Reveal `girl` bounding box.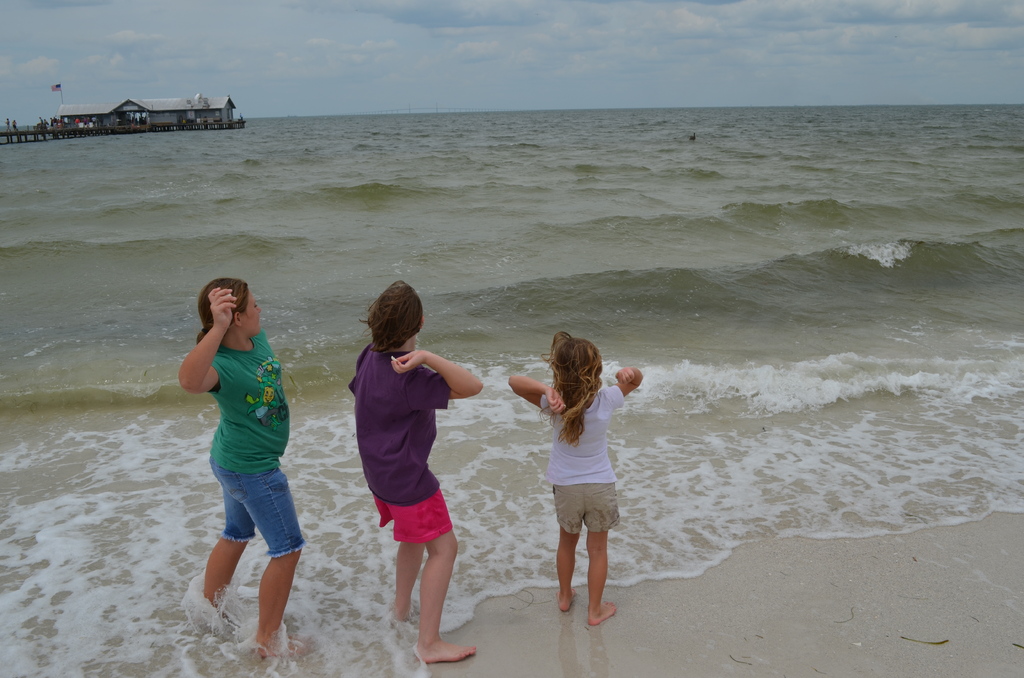
Revealed: rect(180, 277, 303, 659).
